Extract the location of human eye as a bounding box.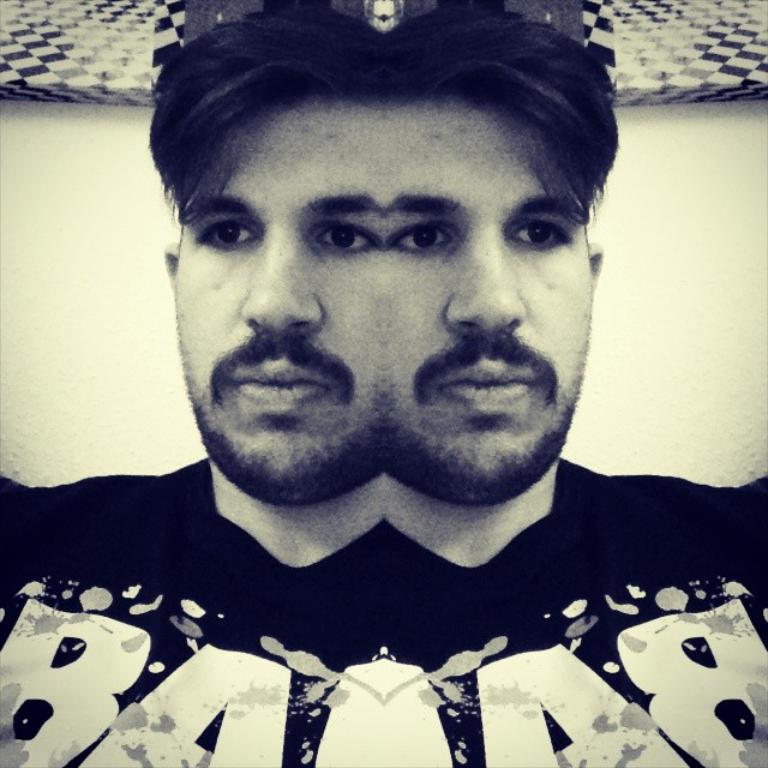
384,214,456,259.
